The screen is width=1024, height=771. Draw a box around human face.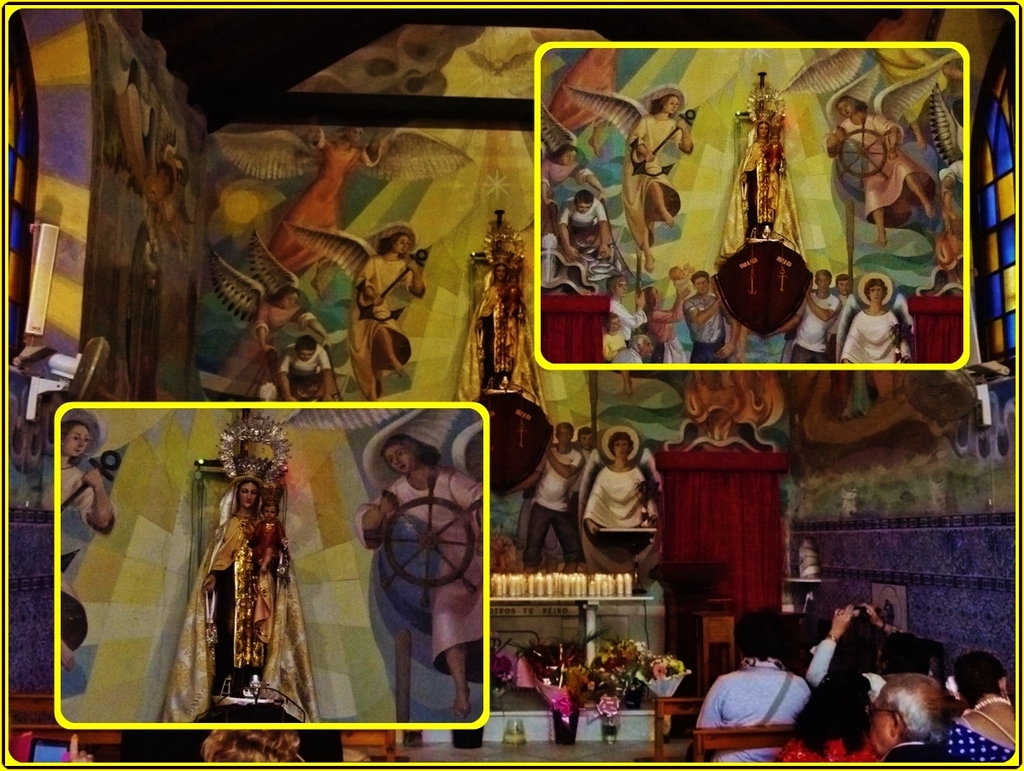
box=[563, 147, 576, 163].
